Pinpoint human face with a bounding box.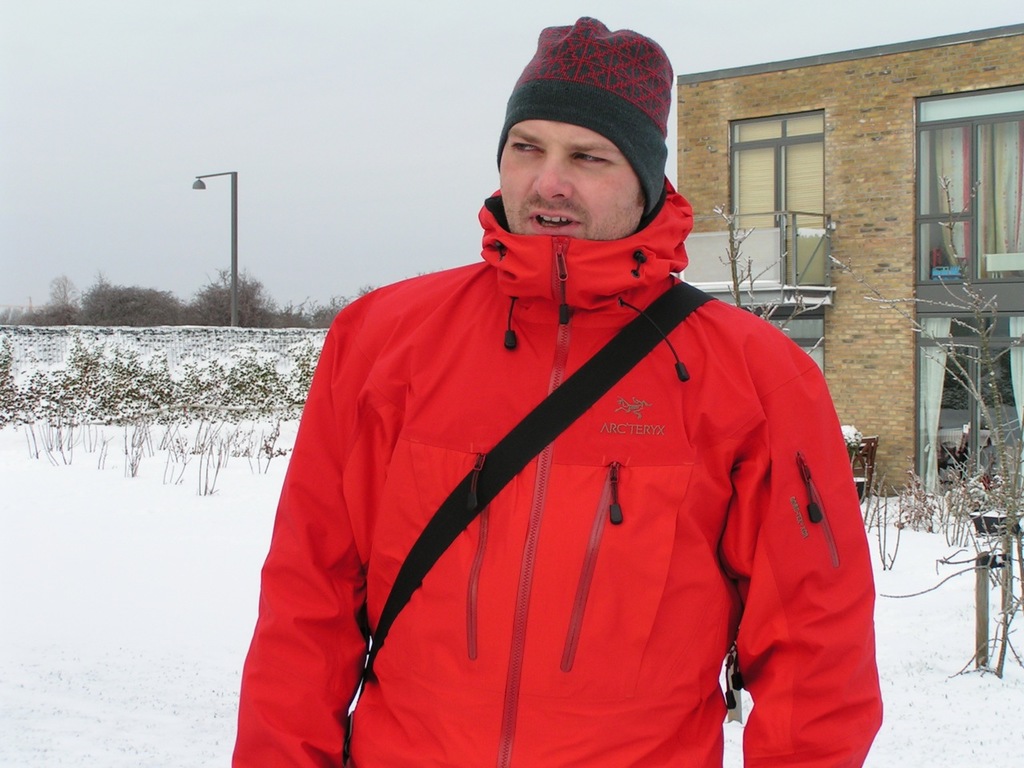
box(494, 116, 646, 240).
